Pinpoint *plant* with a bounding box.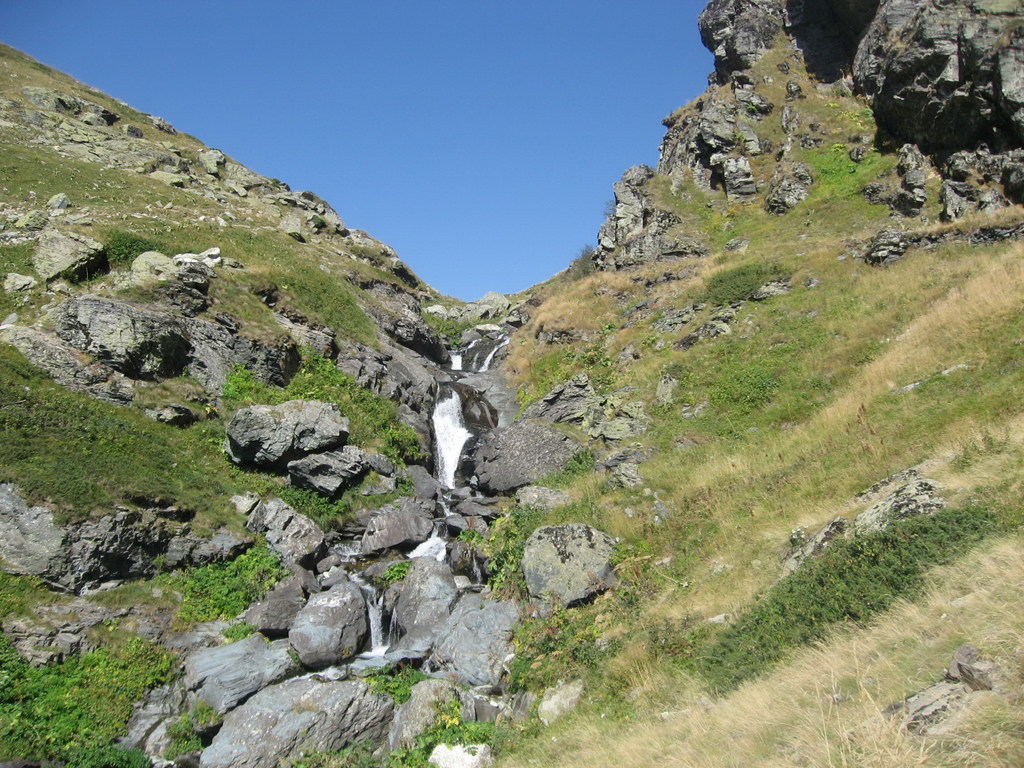
Rect(0, 237, 38, 303).
